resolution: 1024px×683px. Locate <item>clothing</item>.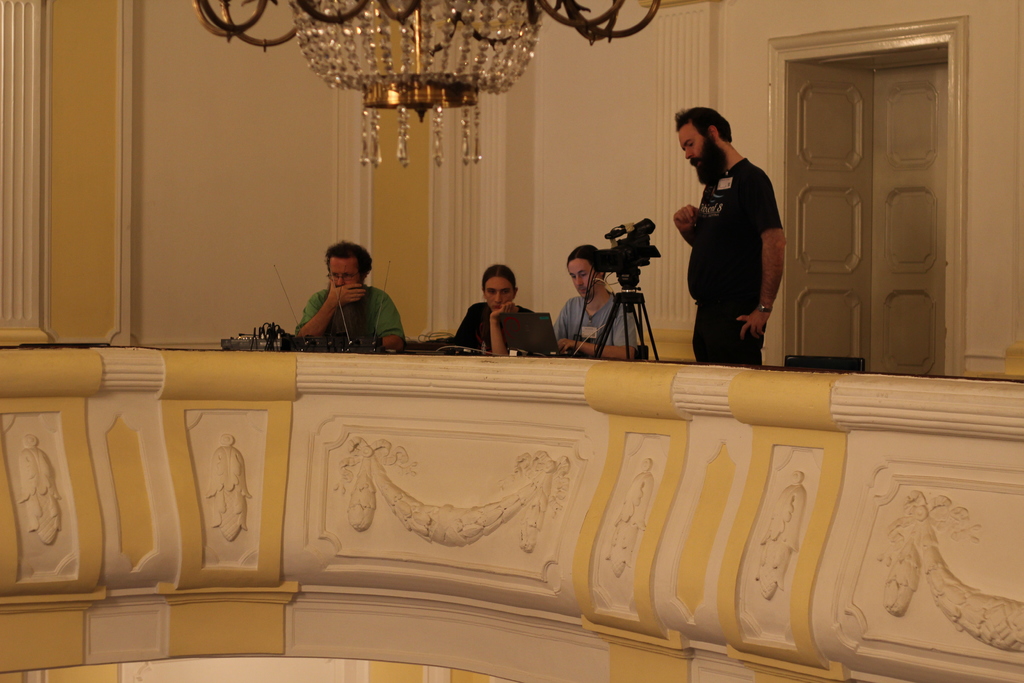
<region>552, 297, 641, 359</region>.
